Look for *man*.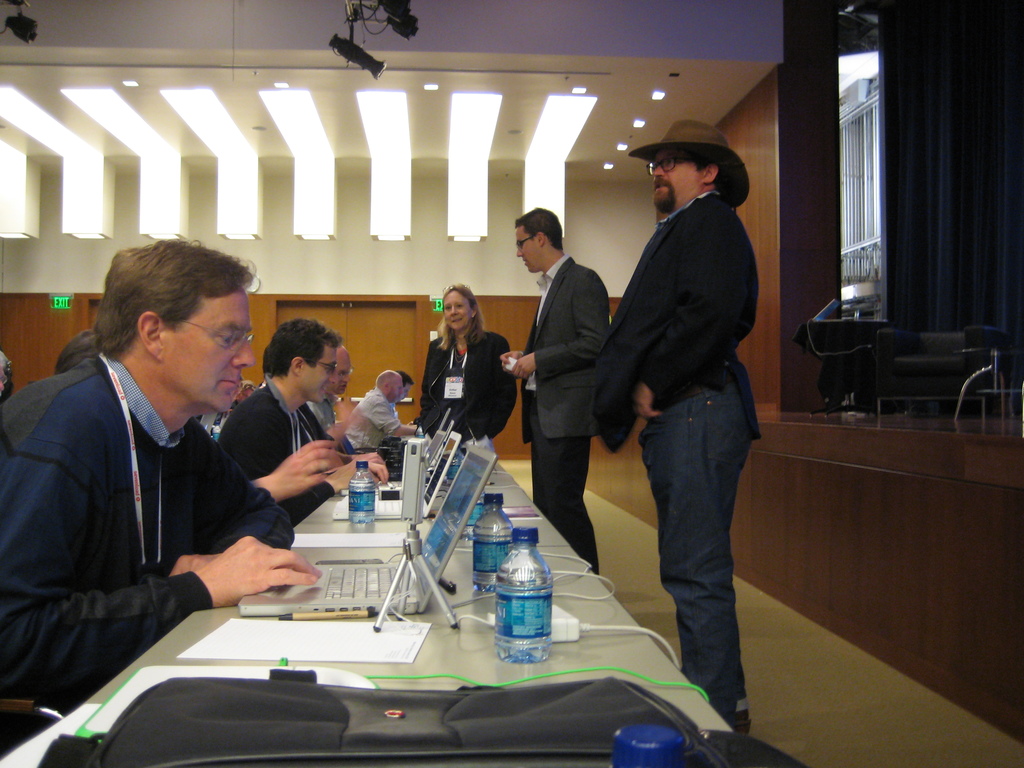
Found: 501 209 609 573.
